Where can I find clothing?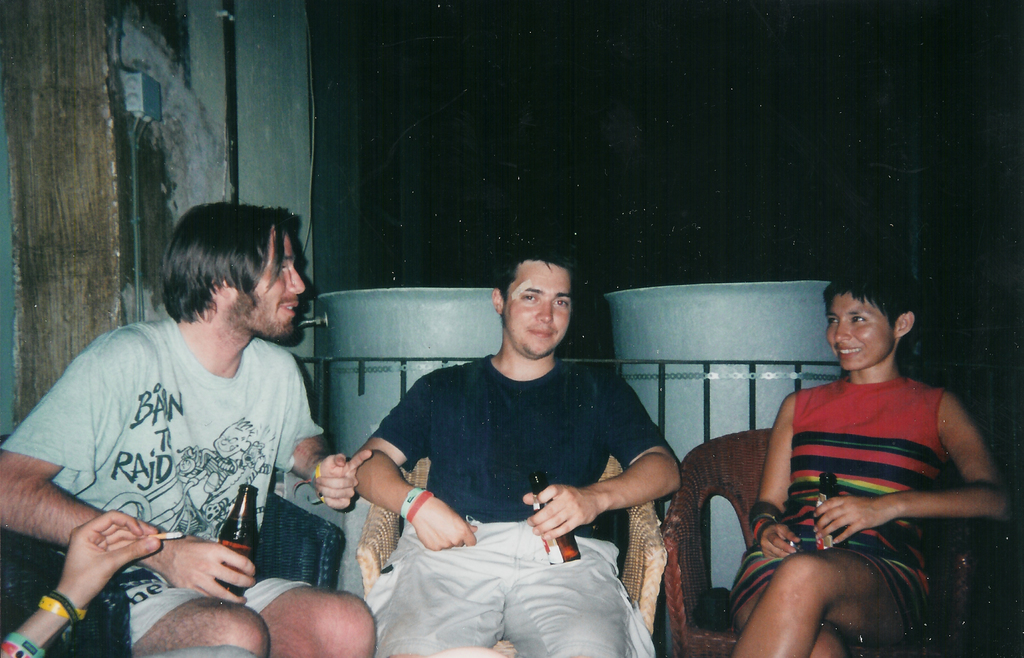
You can find it at bbox(392, 332, 666, 657).
